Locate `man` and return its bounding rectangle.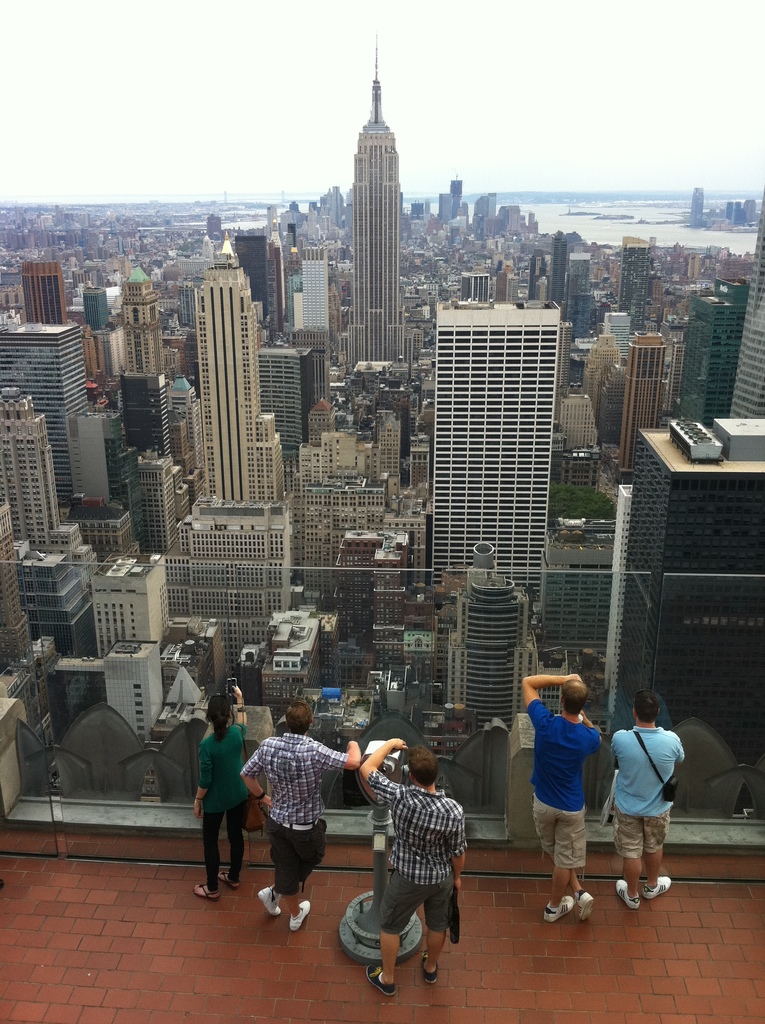
select_region(609, 687, 689, 907).
